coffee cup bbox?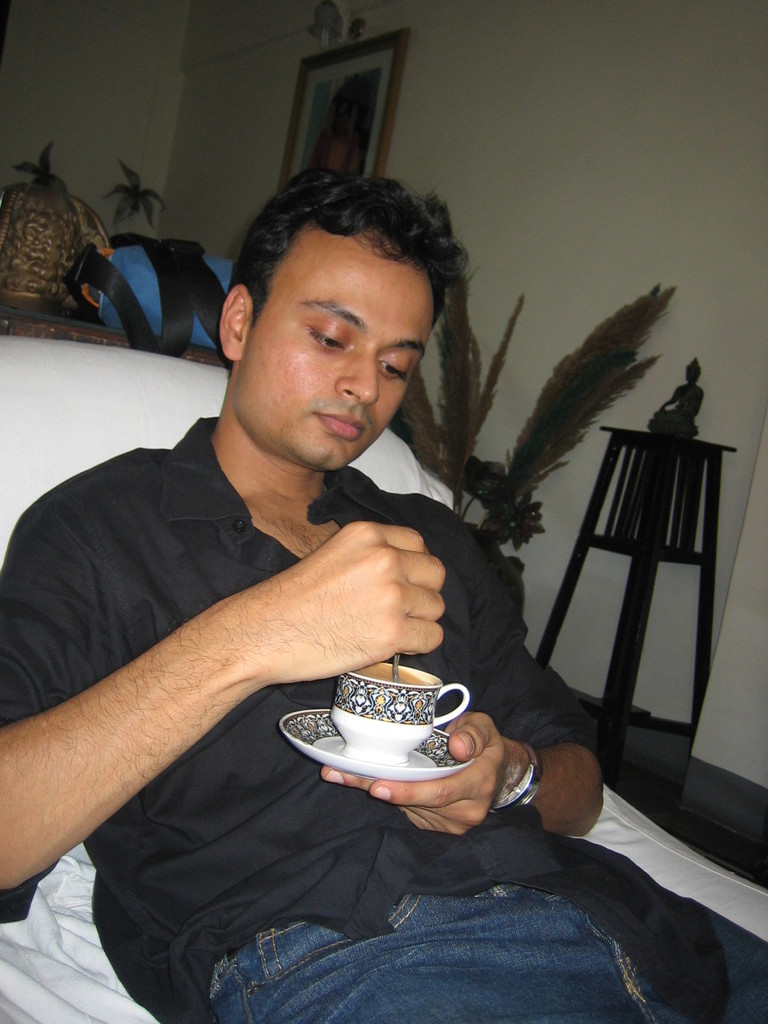
detection(330, 655, 473, 762)
